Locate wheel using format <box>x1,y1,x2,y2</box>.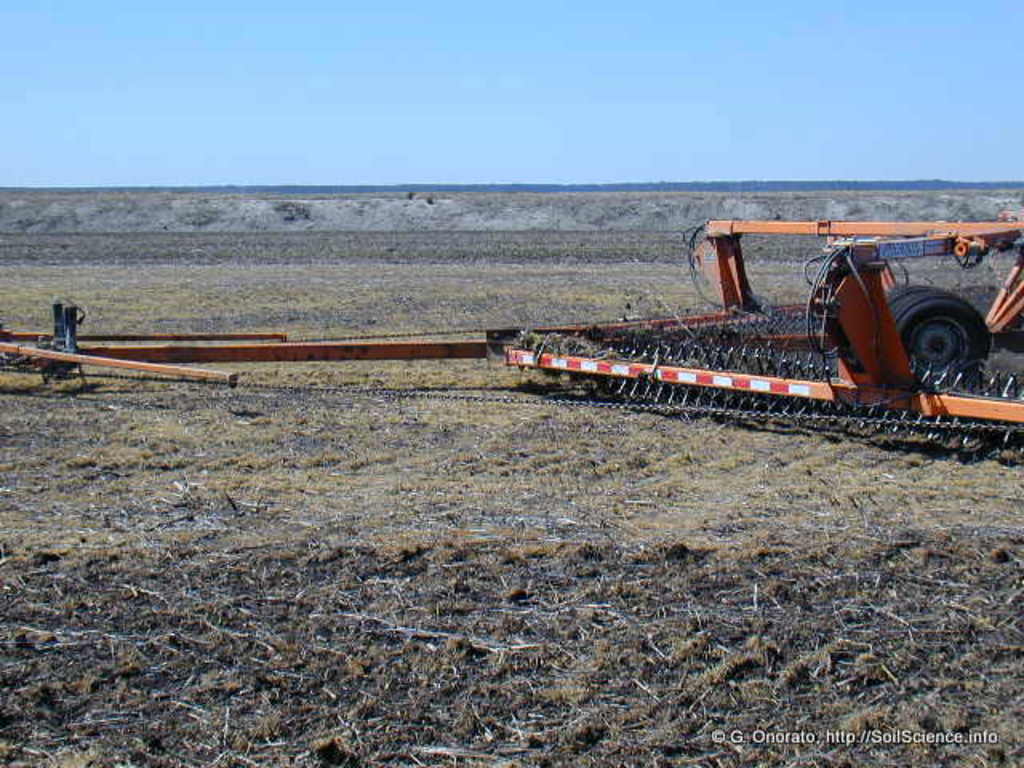
<box>896,291,994,392</box>.
